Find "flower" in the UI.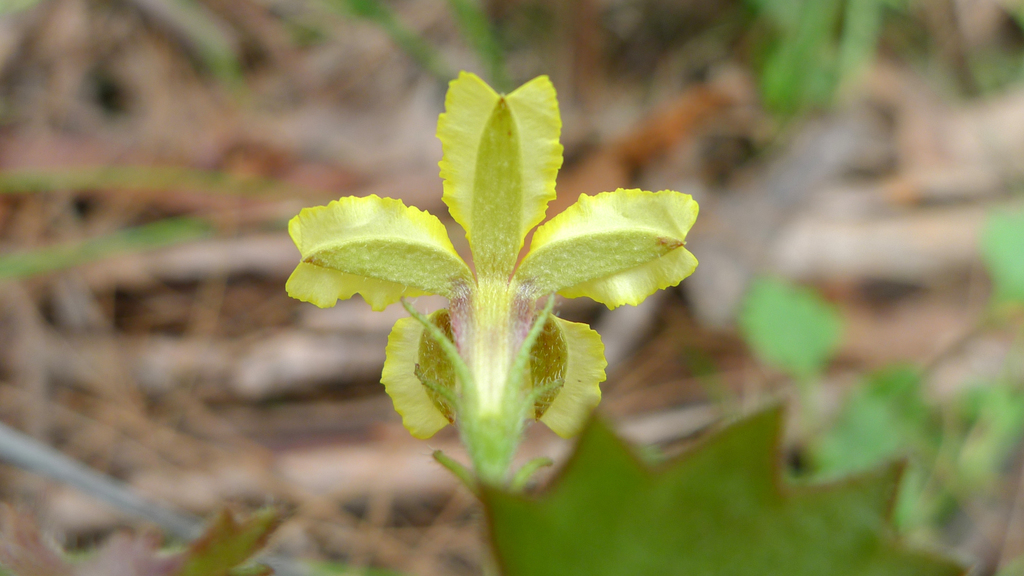
UI element at locate(351, 82, 651, 487).
